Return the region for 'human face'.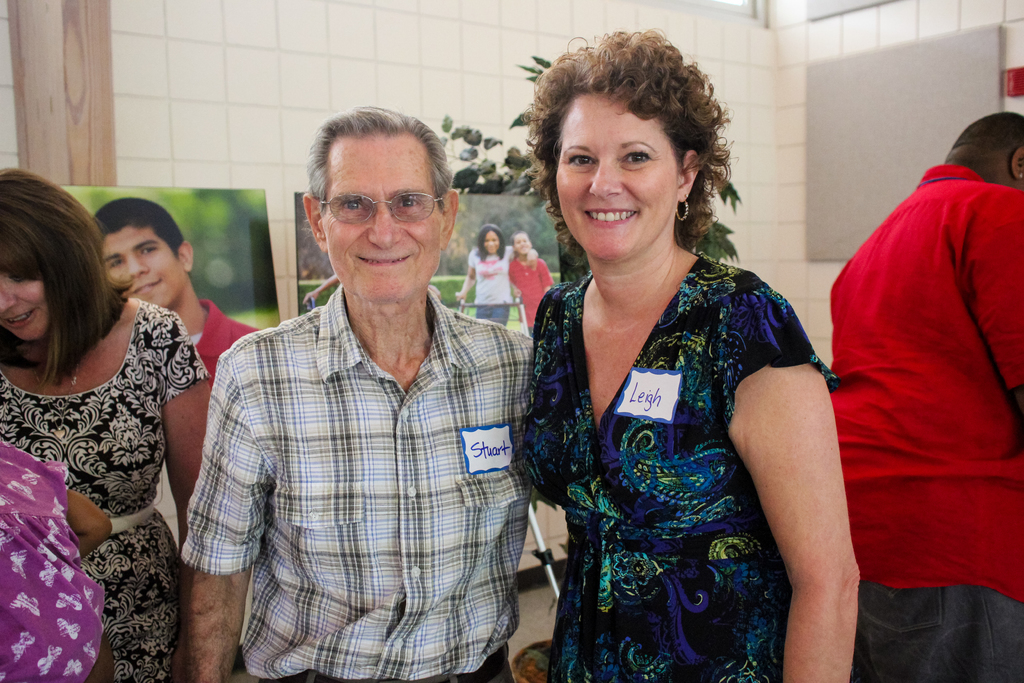
x1=482 y1=236 x2=500 y2=256.
